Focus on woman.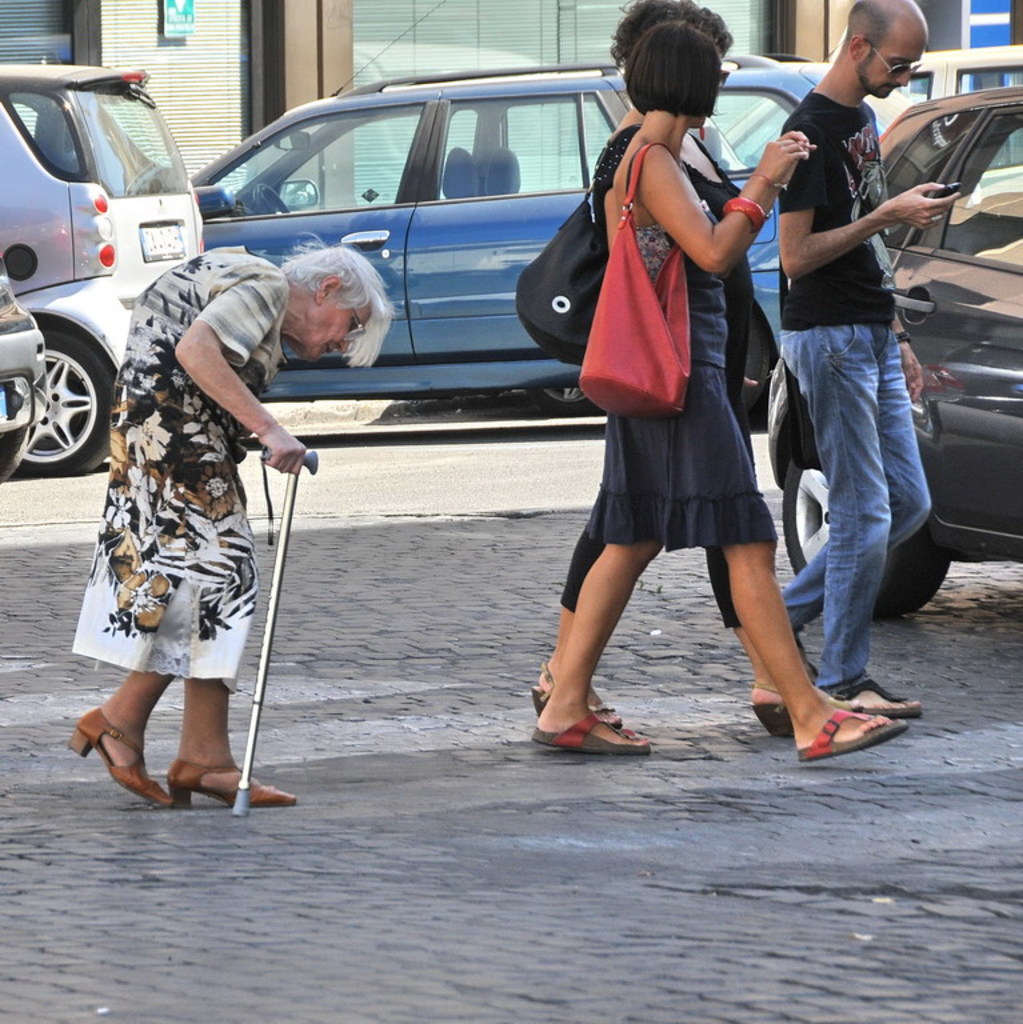
Focused at {"left": 536, "top": 0, "right": 860, "bottom": 724}.
